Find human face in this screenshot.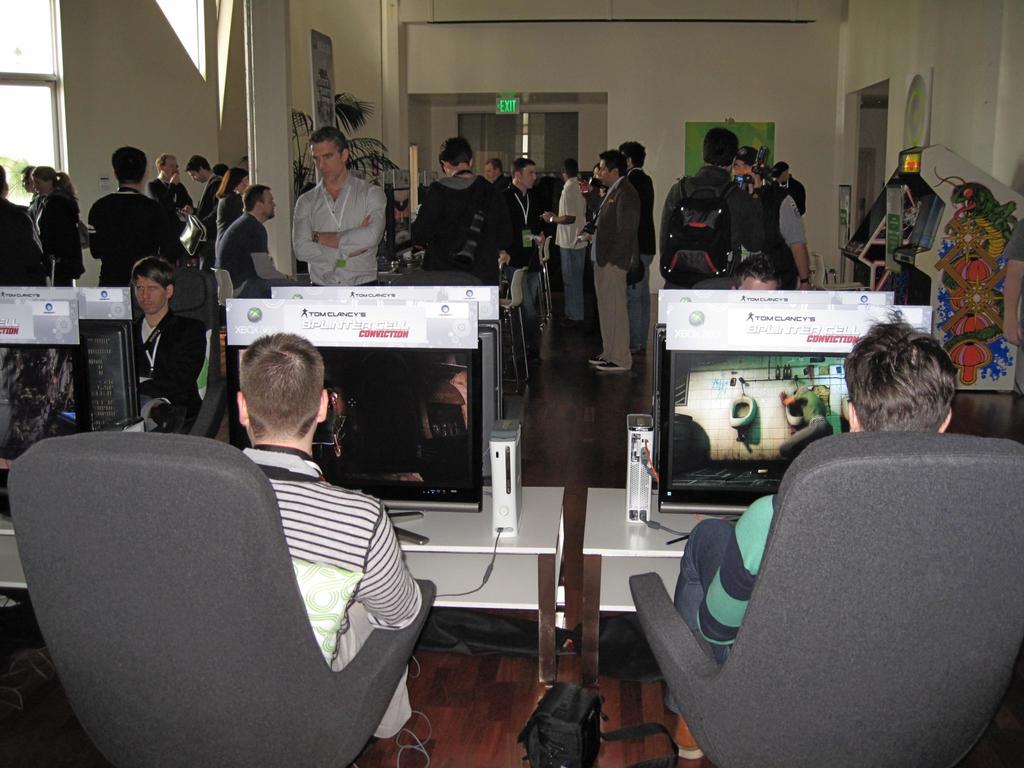
The bounding box for human face is {"x1": 481, "y1": 162, "x2": 500, "y2": 179}.
